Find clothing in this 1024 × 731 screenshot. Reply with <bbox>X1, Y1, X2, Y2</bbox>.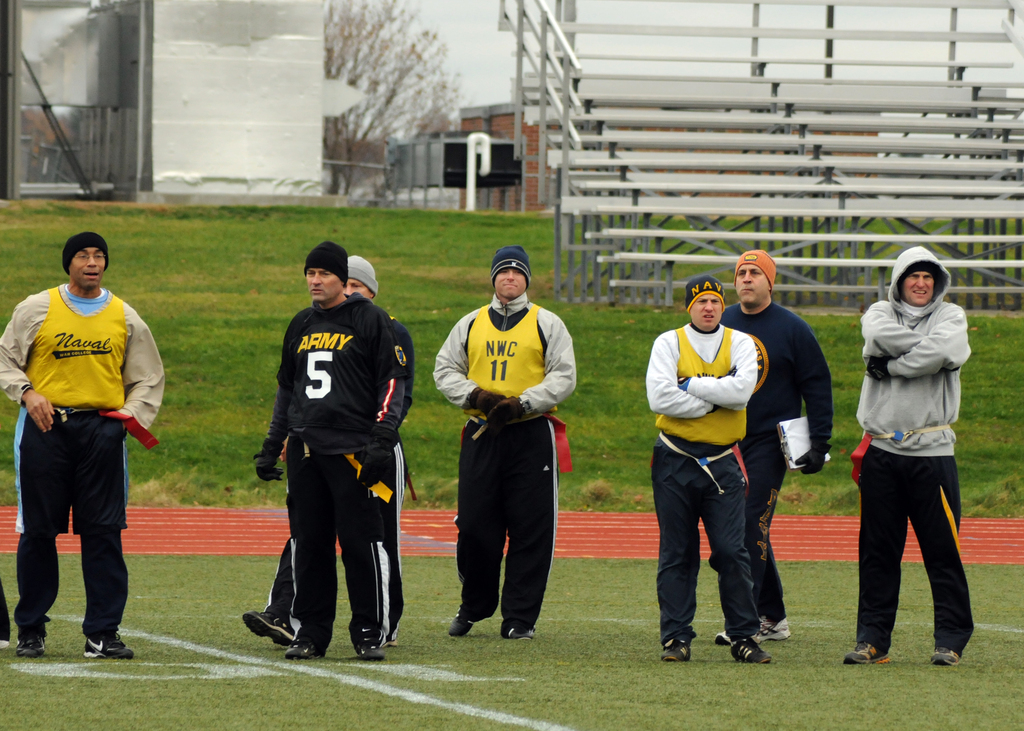
<bbox>0, 289, 189, 648</bbox>.
